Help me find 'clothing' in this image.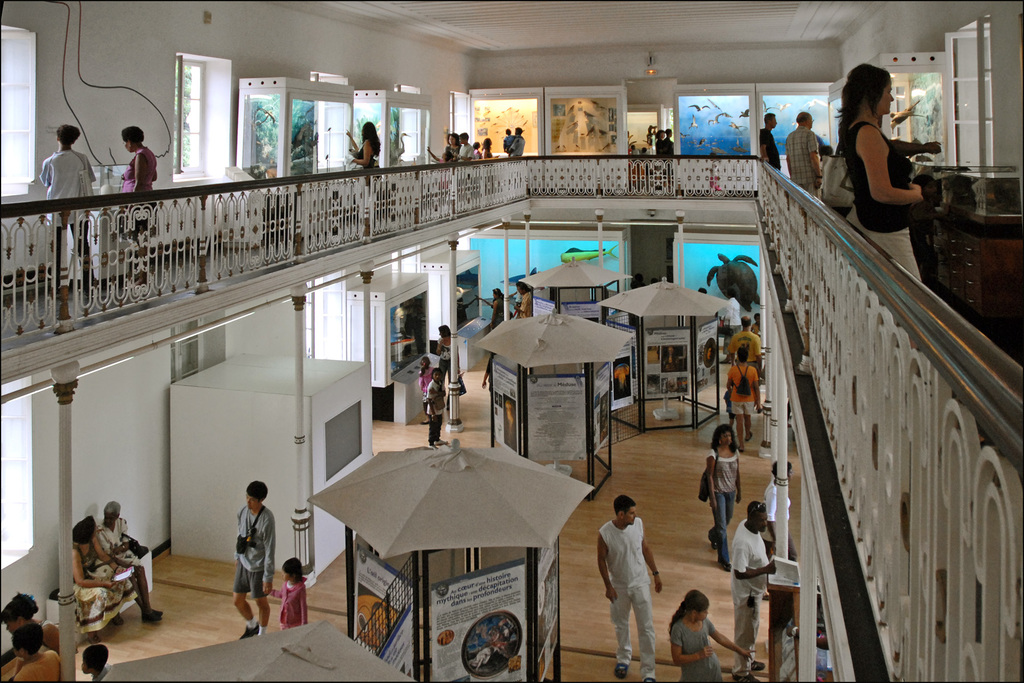
Found it: l=121, t=147, r=158, b=237.
